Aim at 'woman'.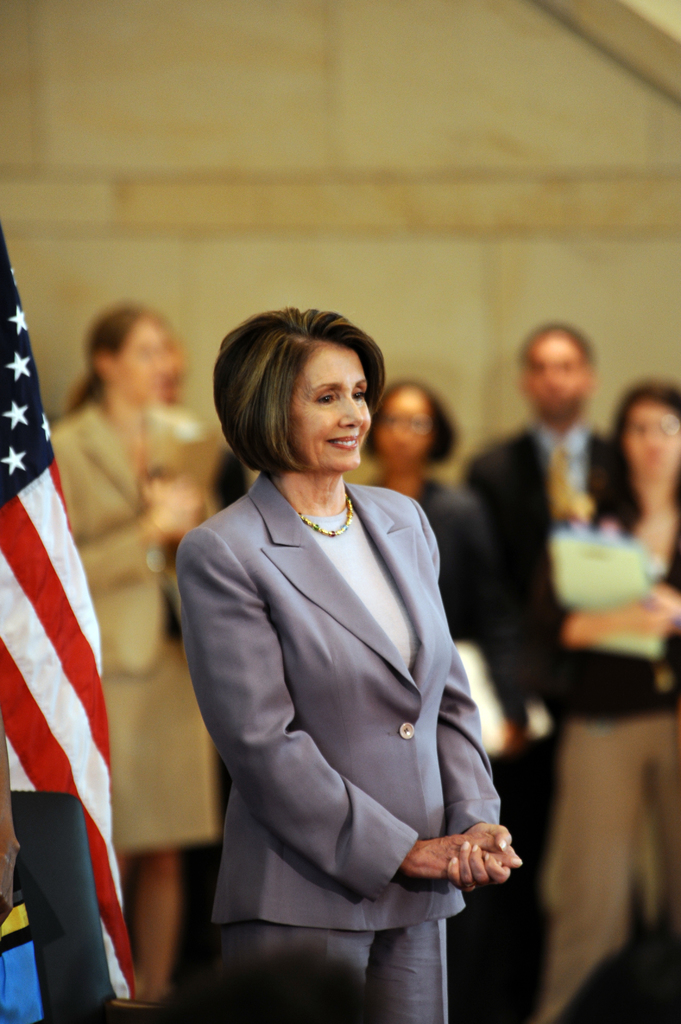
Aimed at 503, 392, 680, 1023.
